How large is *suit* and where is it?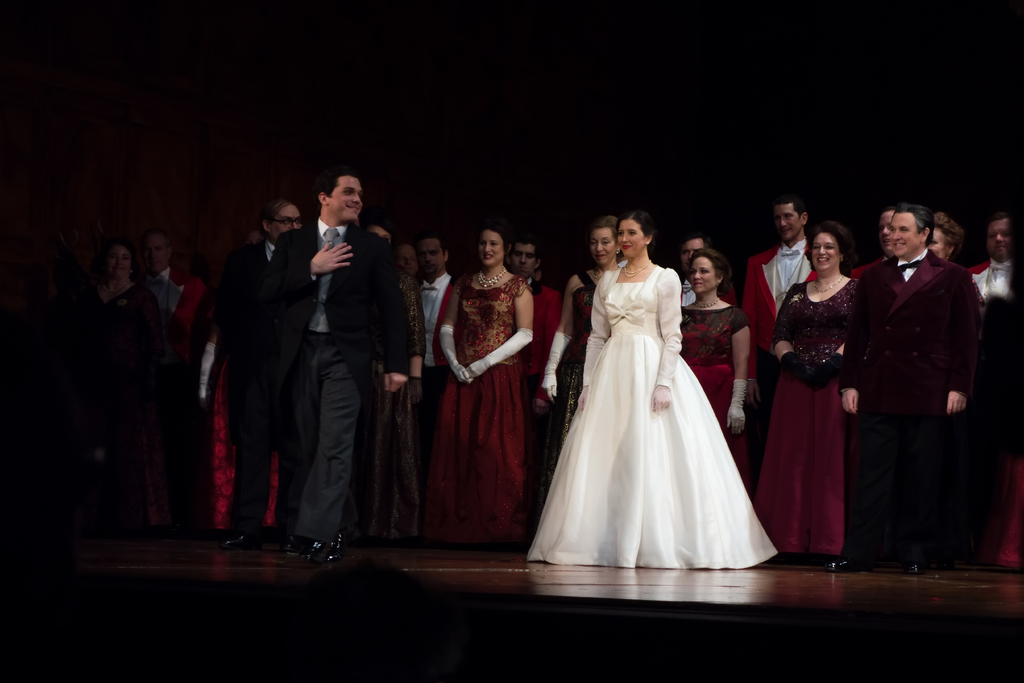
Bounding box: (417,267,464,378).
